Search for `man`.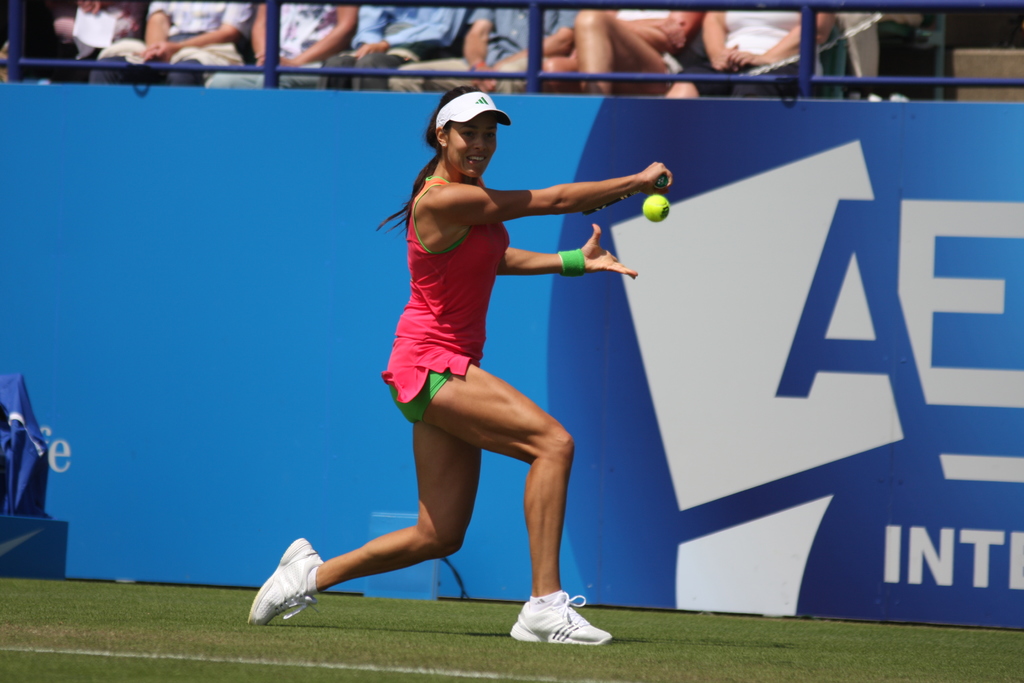
Found at Rect(315, 0, 467, 89).
